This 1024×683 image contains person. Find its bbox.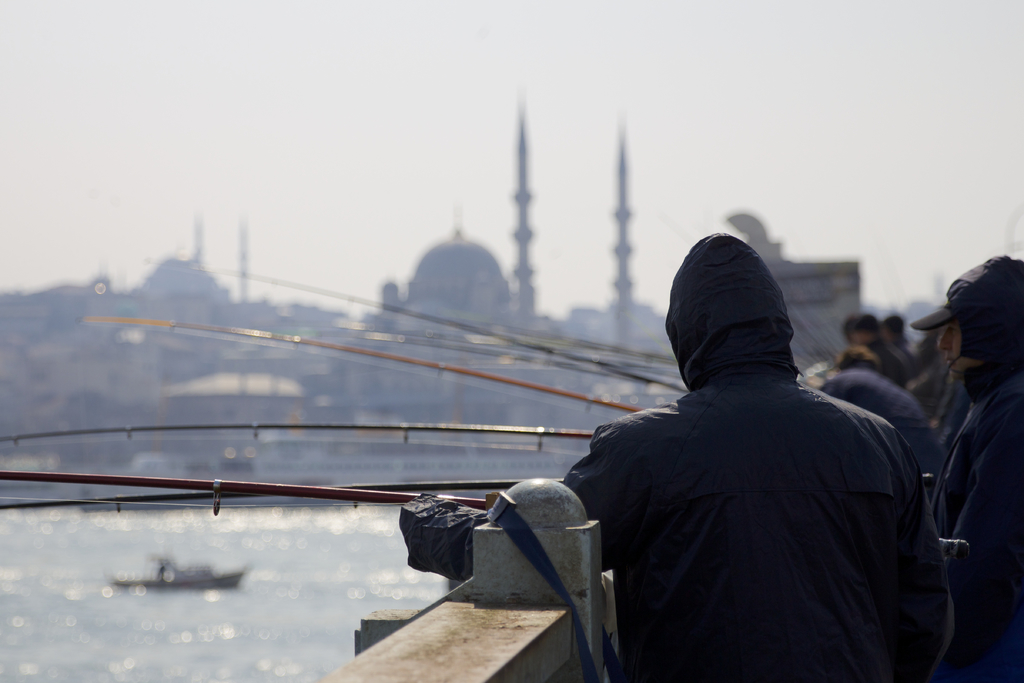
select_region(906, 252, 1023, 682).
